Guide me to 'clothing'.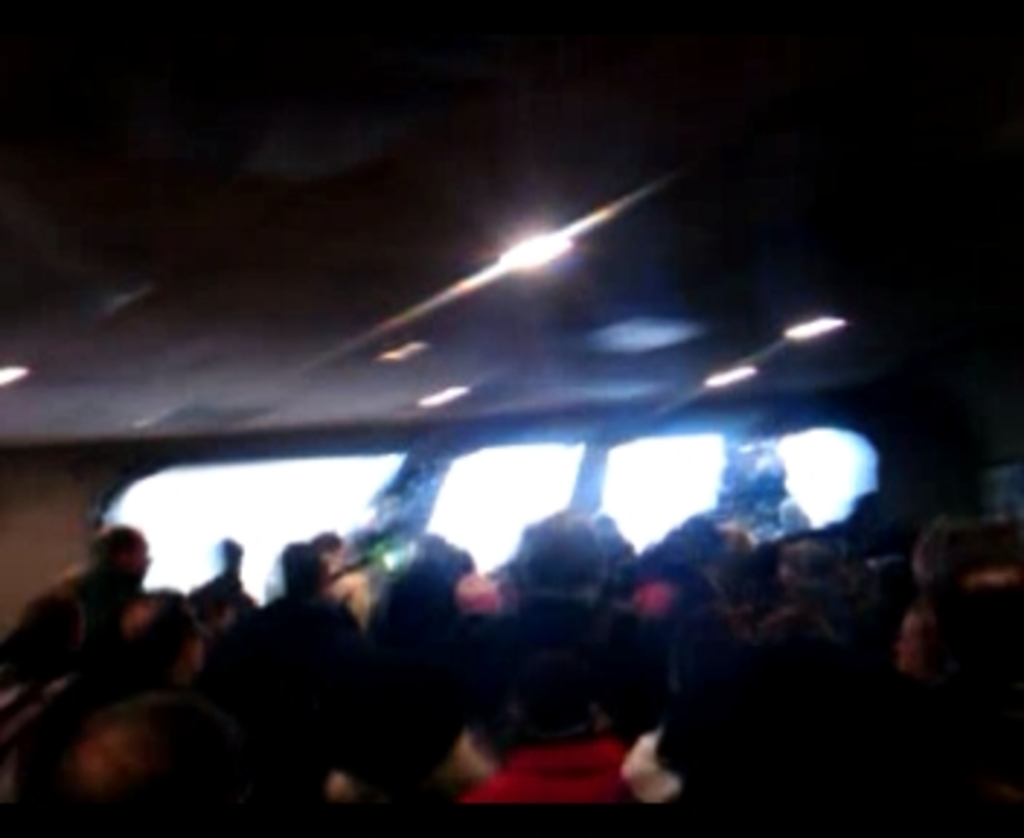
Guidance: detection(503, 588, 640, 730).
